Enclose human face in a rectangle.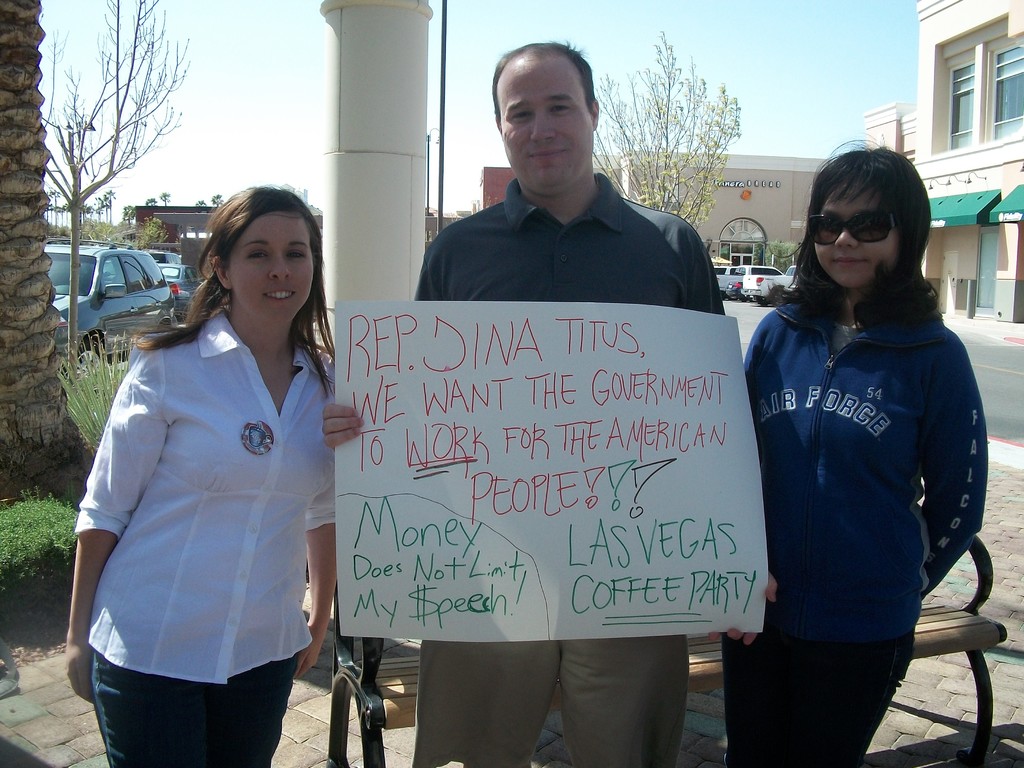
rect(496, 47, 591, 191).
